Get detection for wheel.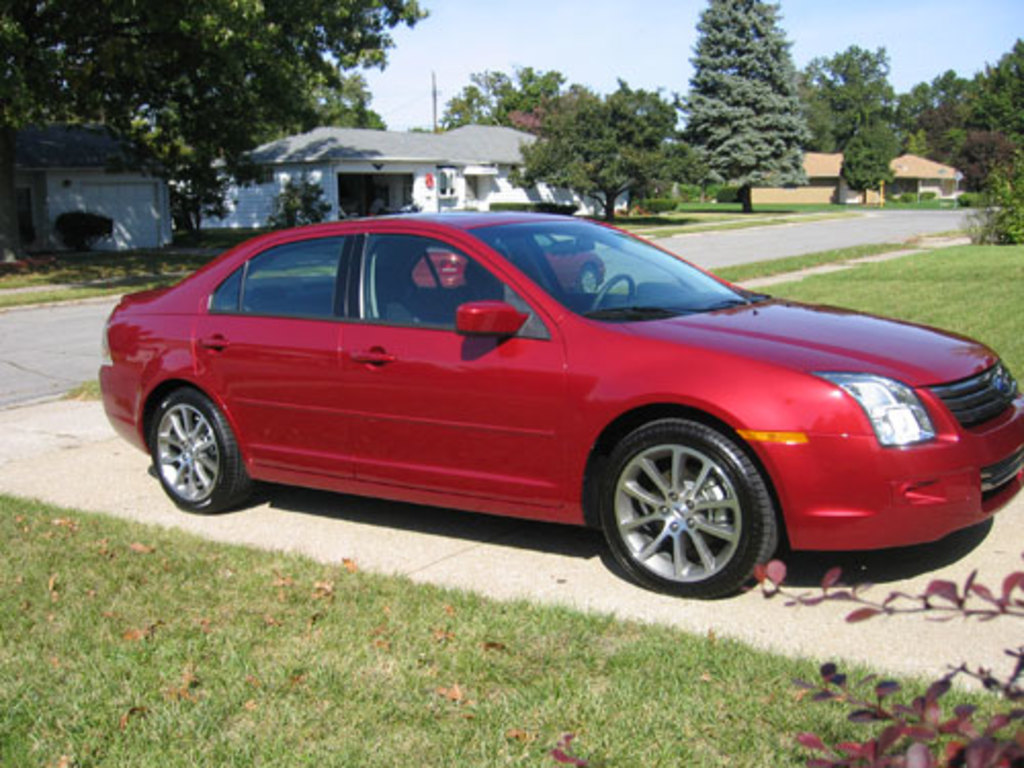
Detection: [594,420,782,596].
